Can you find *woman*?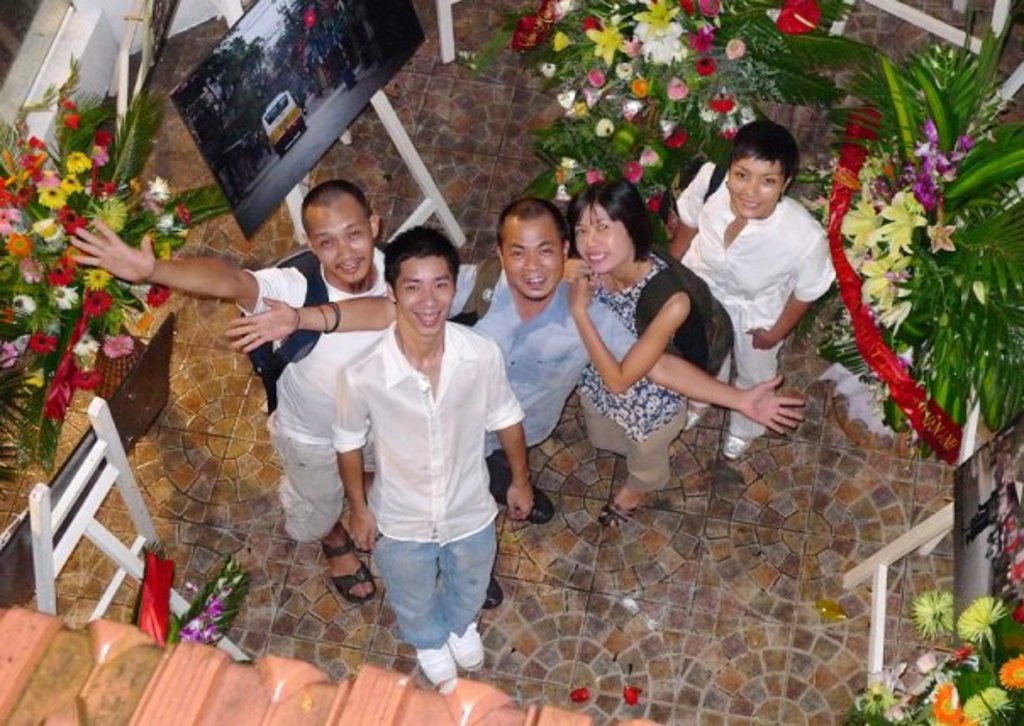
Yes, bounding box: bbox=(517, 204, 790, 526).
